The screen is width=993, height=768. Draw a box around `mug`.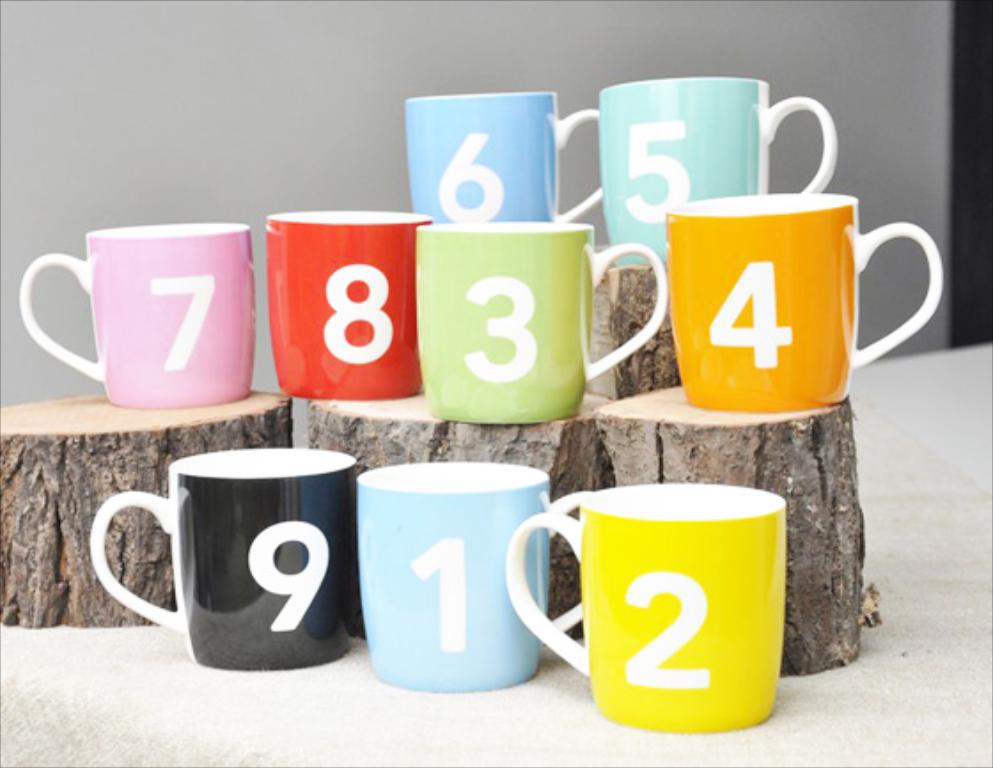
(left=85, top=449, right=356, bottom=669).
